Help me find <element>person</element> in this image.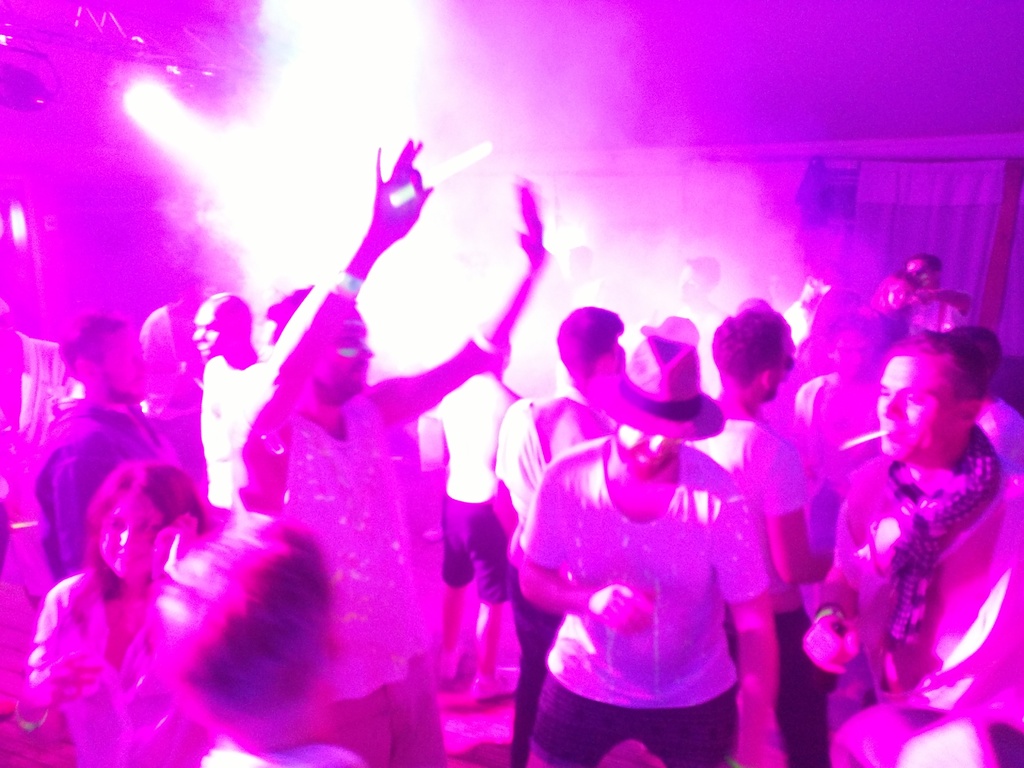
Found it: [x1=170, y1=505, x2=366, y2=767].
